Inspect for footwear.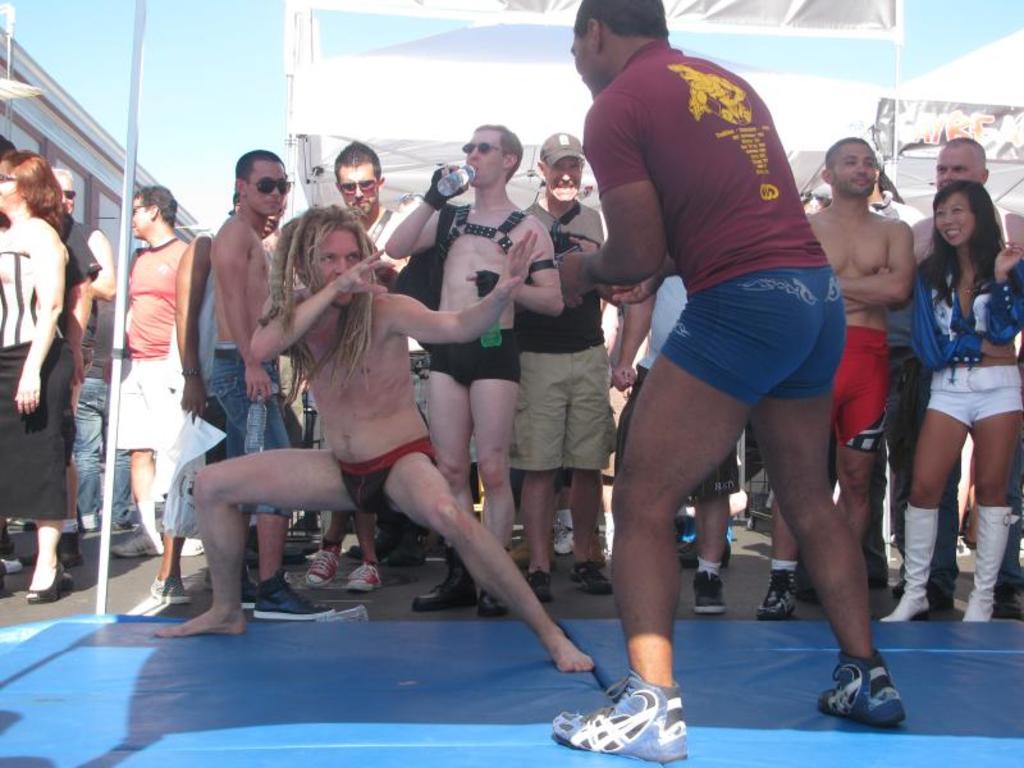
Inspection: crop(879, 503, 945, 627).
